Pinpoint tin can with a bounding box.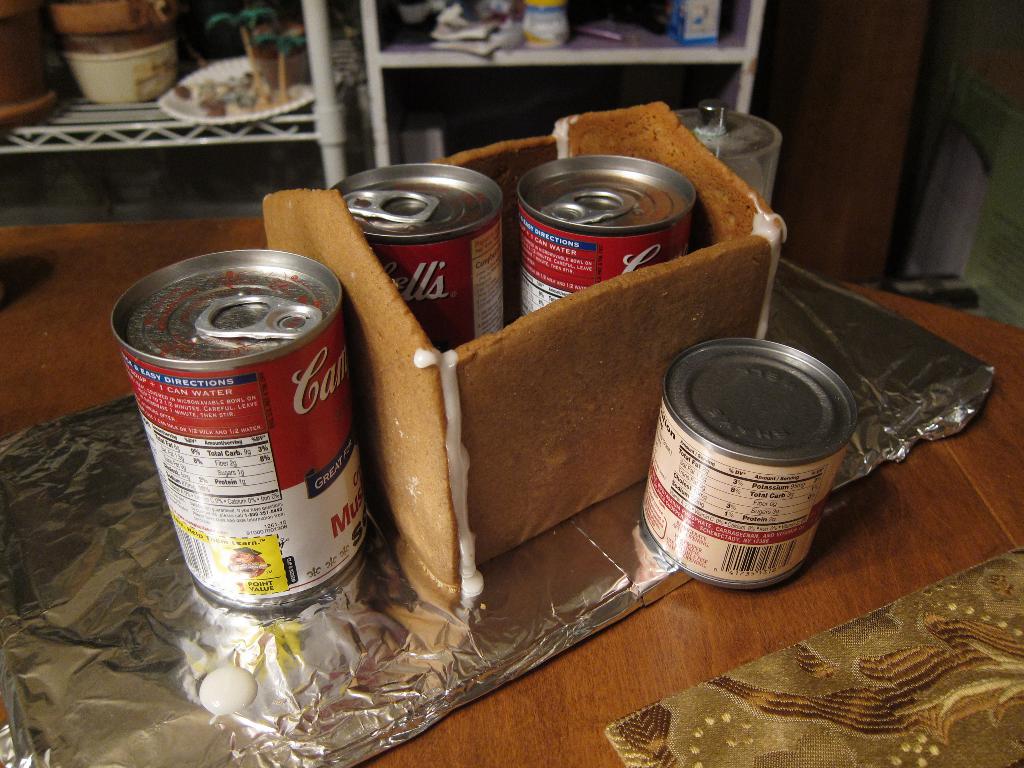
region(515, 153, 696, 315).
